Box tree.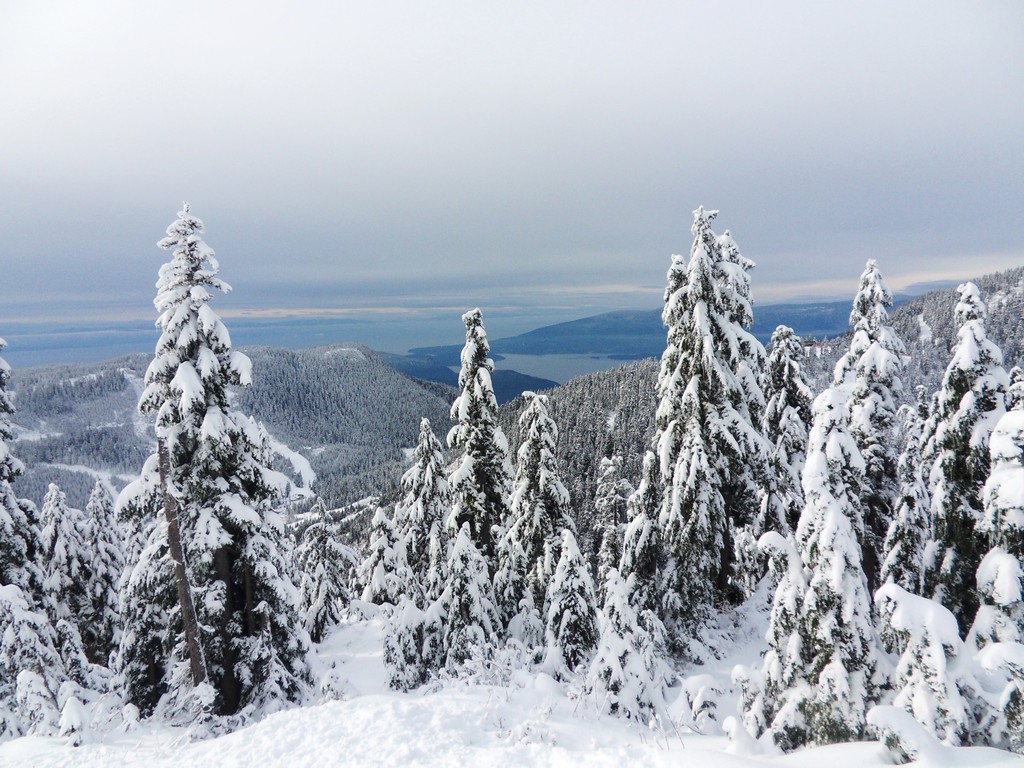
BBox(563, 450, 668, 712).
